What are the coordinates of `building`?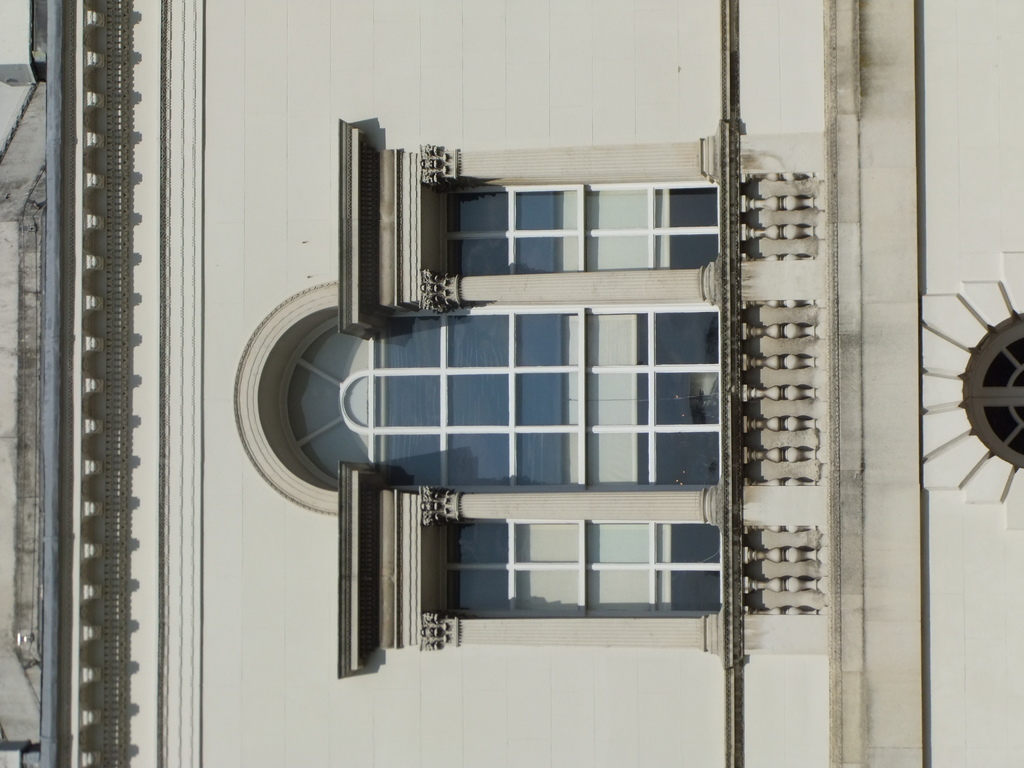
0, 0, 1023, 767.
